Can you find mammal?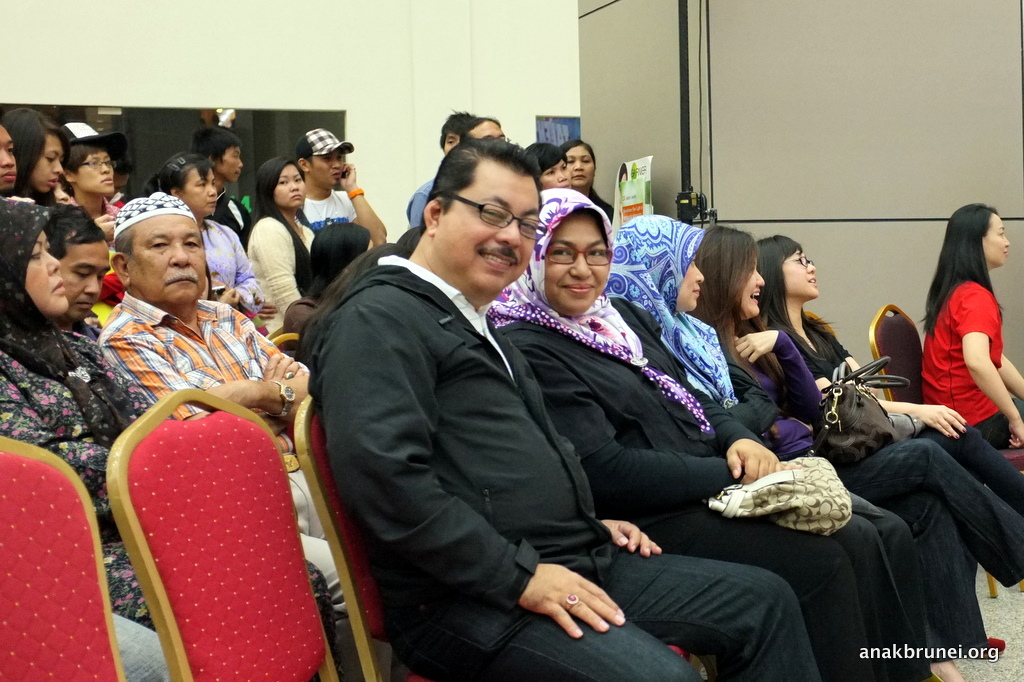
Yes, bounding box: bbox(68, 144, 132, 221).
